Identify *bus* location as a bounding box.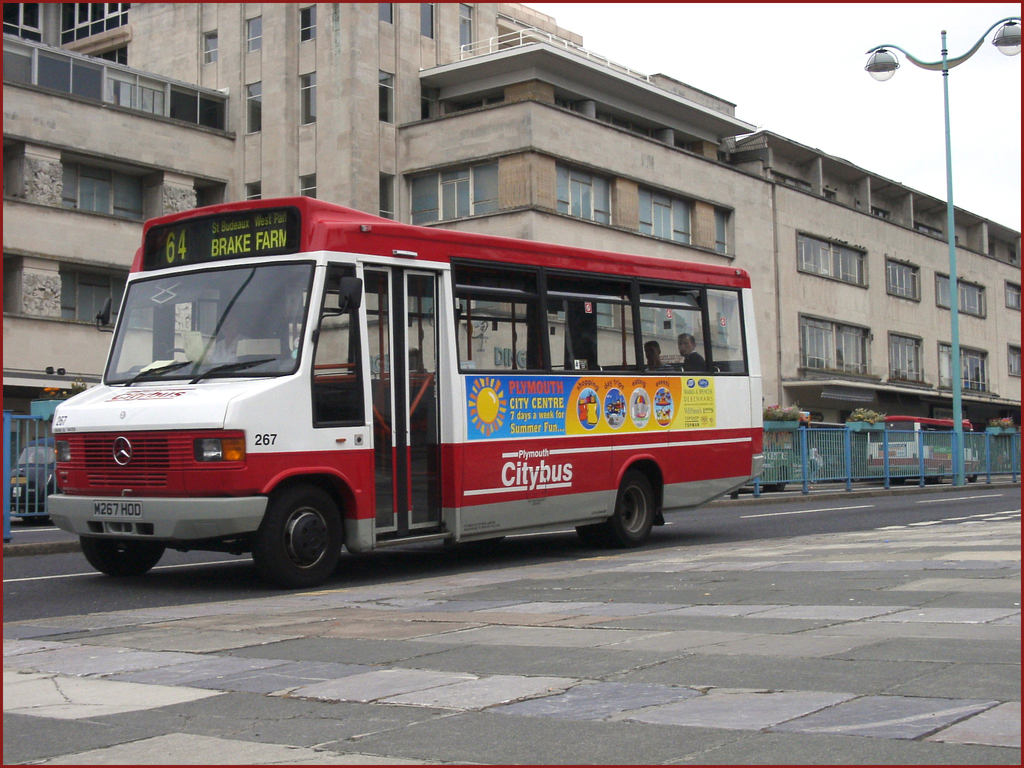
<box>42,193,769,578</box>.
